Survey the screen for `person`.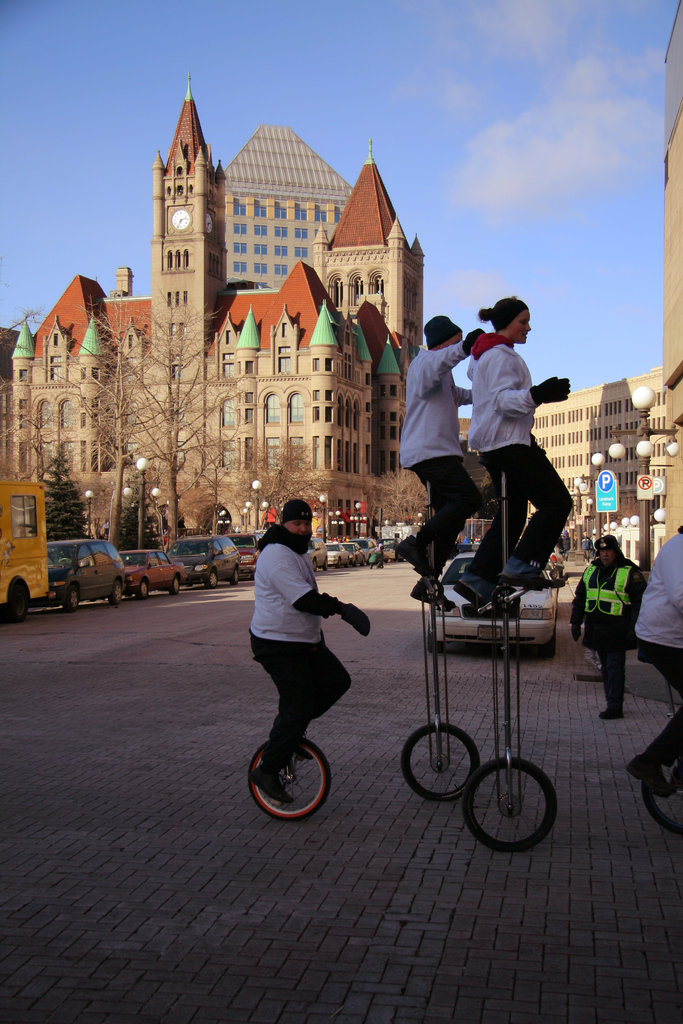
Survey found: select_region(252, 497, 367, 798).
